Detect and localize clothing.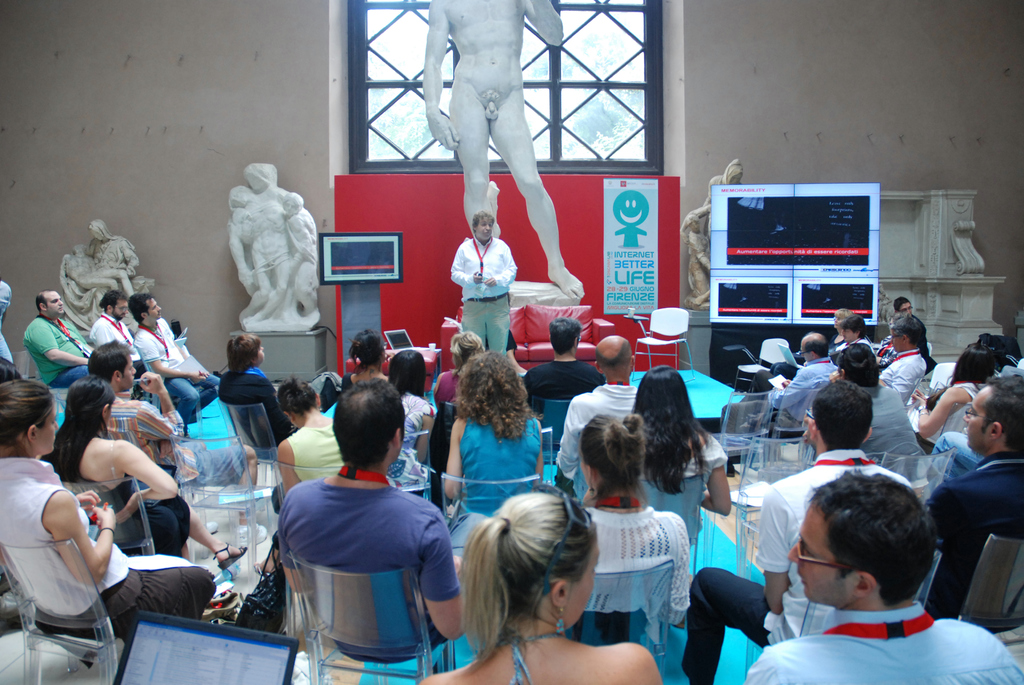
Localized at crop(456, 412, 546, 531).
